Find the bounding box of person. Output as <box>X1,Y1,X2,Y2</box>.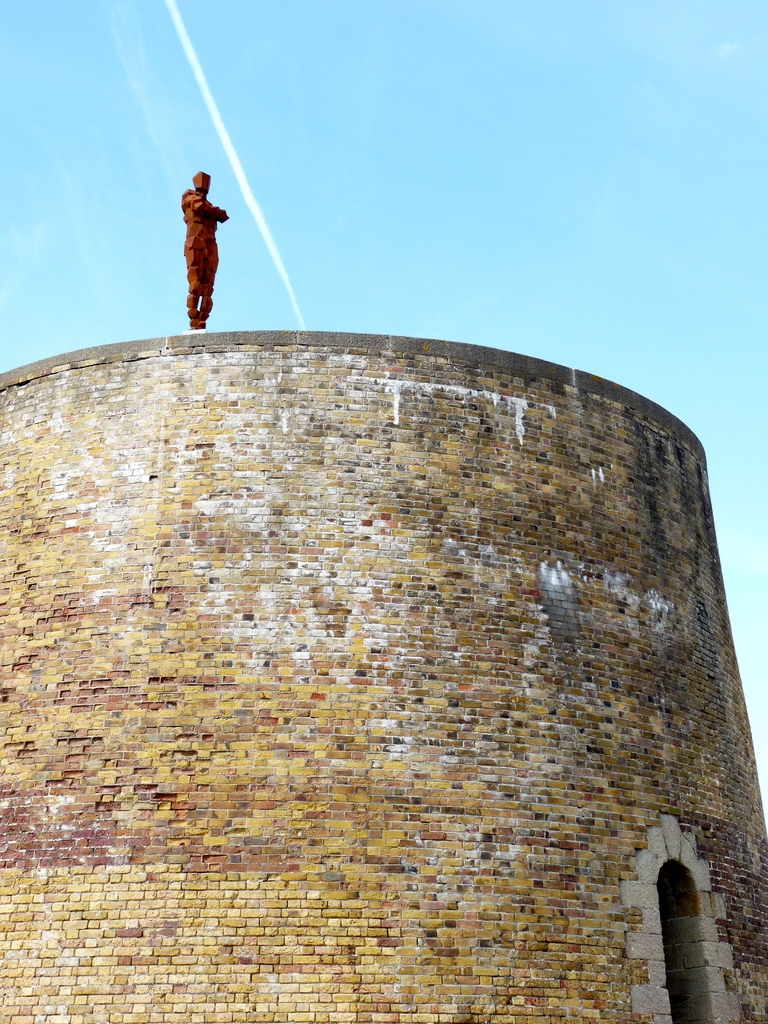
<box>169,152,225,314</box>.
